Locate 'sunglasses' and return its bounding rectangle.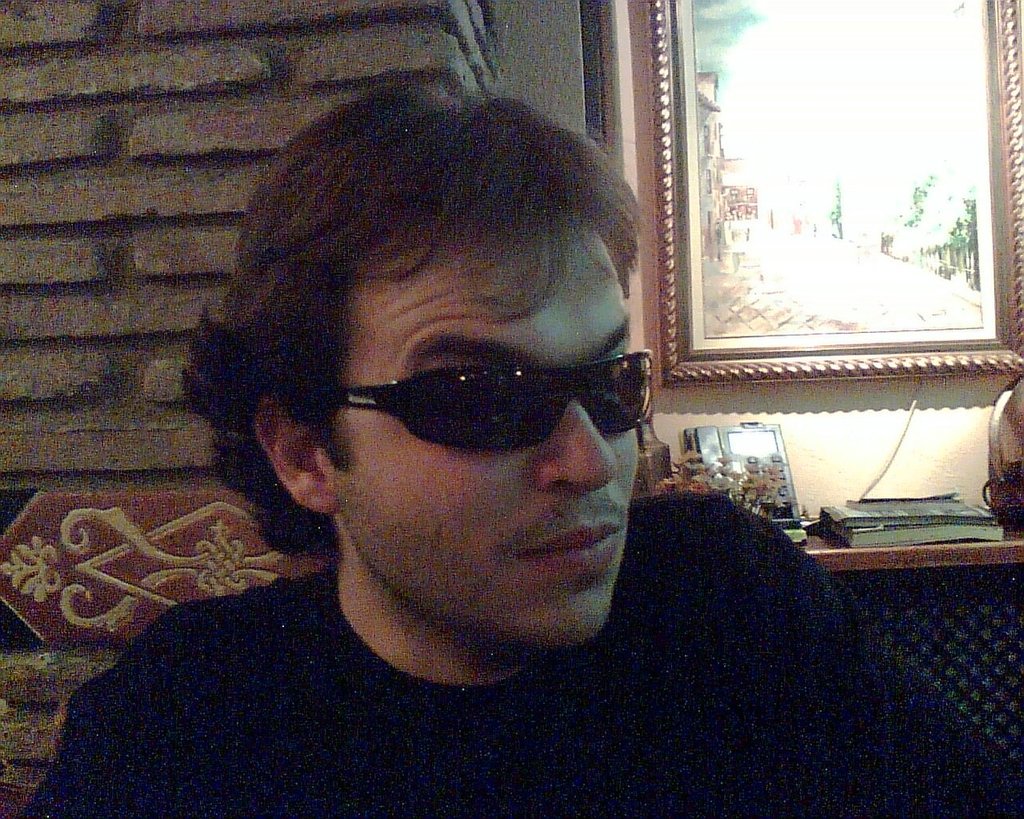
[326, 350, 656, 455].
